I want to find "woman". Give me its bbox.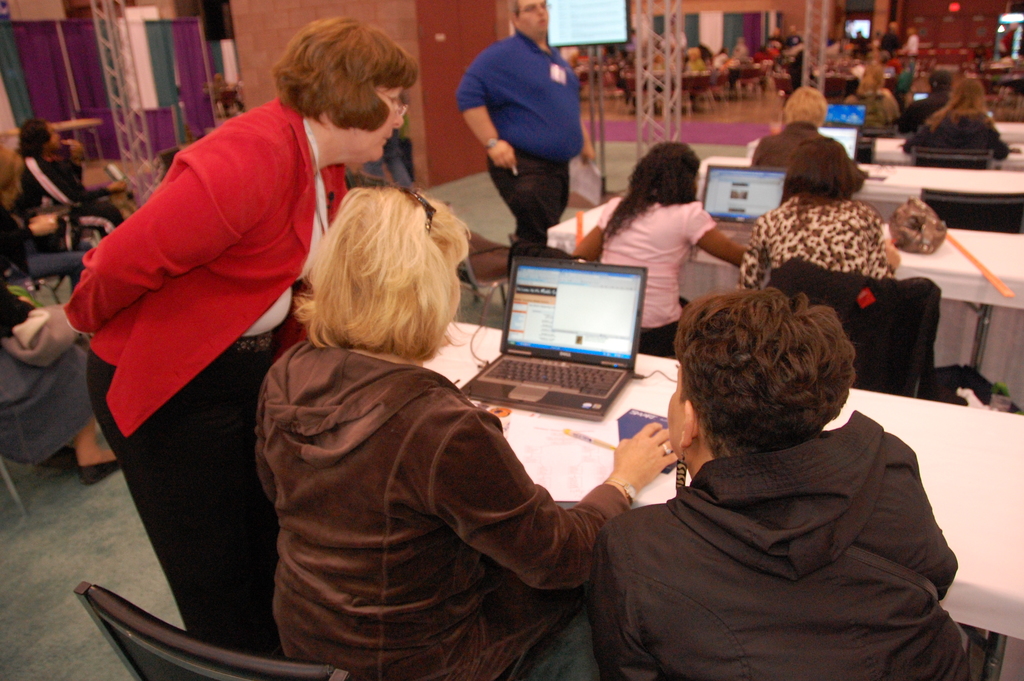
0, 139, 124, 483.
